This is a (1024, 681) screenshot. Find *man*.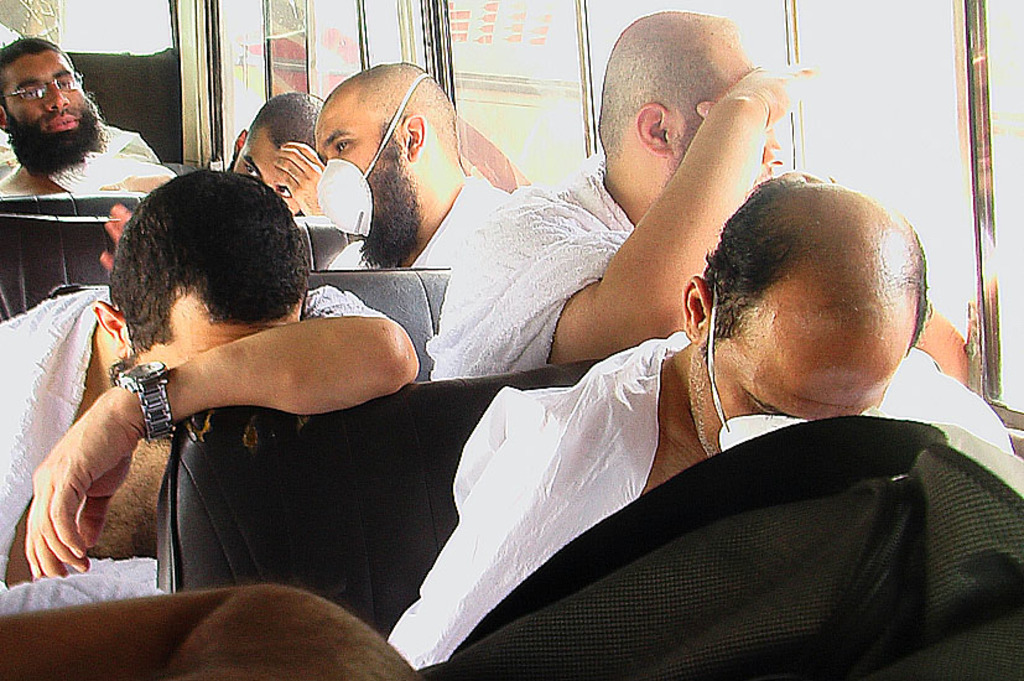
Bounding box: [x1=0, y1=168, x2=417, y2=615].
